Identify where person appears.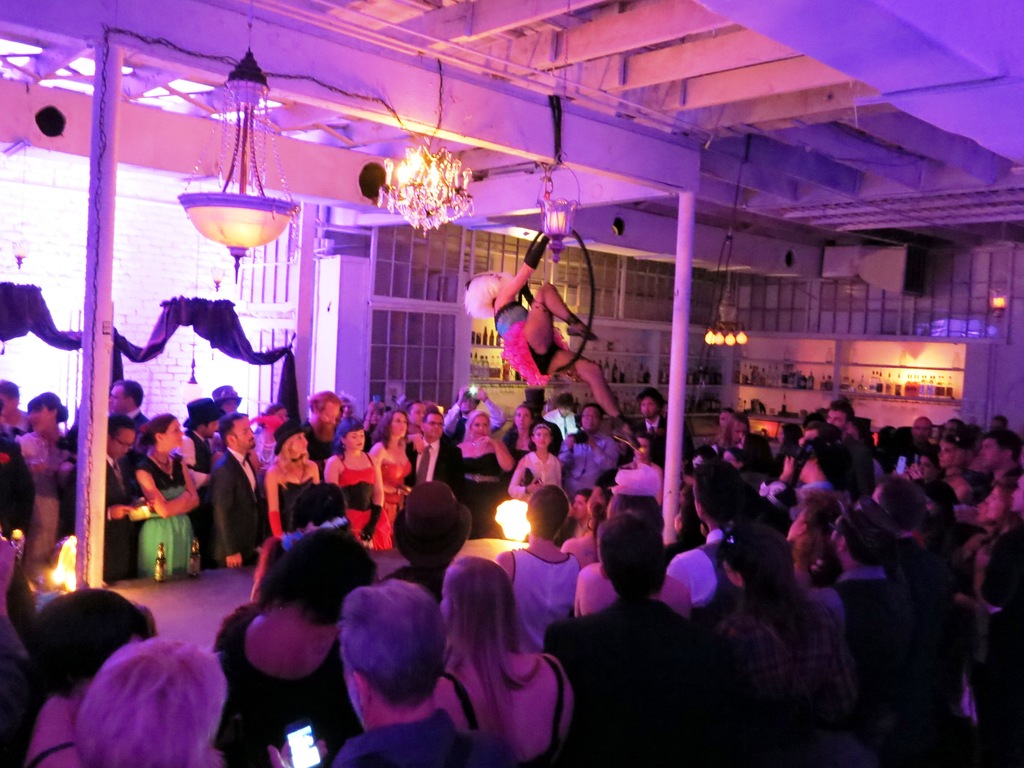
Appears at (x1=358, y1=403, x2=415, y2=548).
